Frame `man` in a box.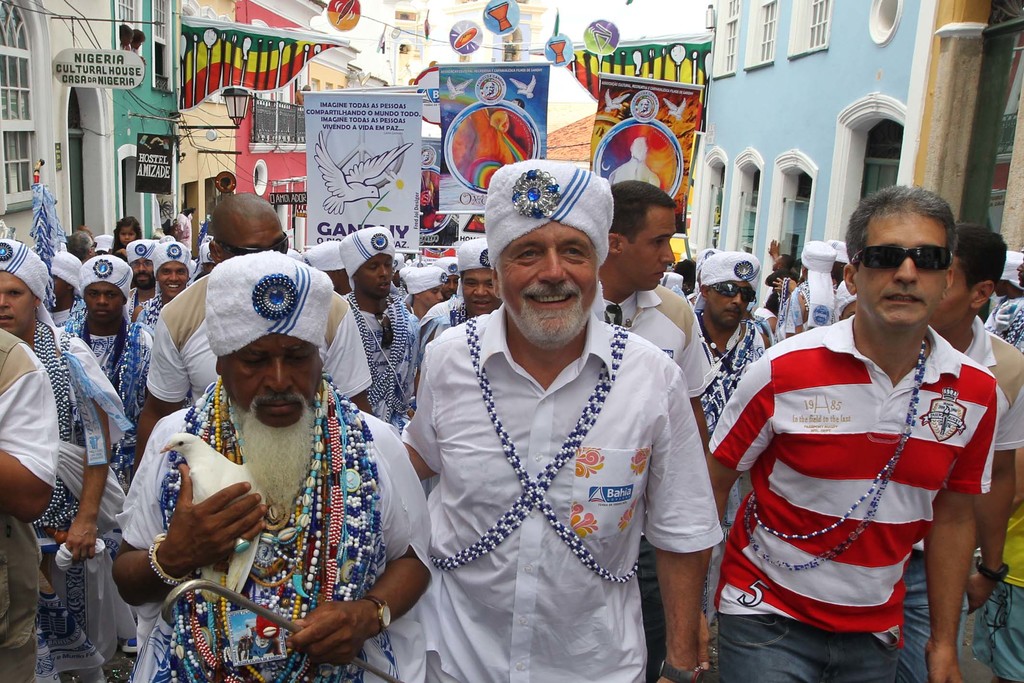
rect(136, 194, 370, 465).
